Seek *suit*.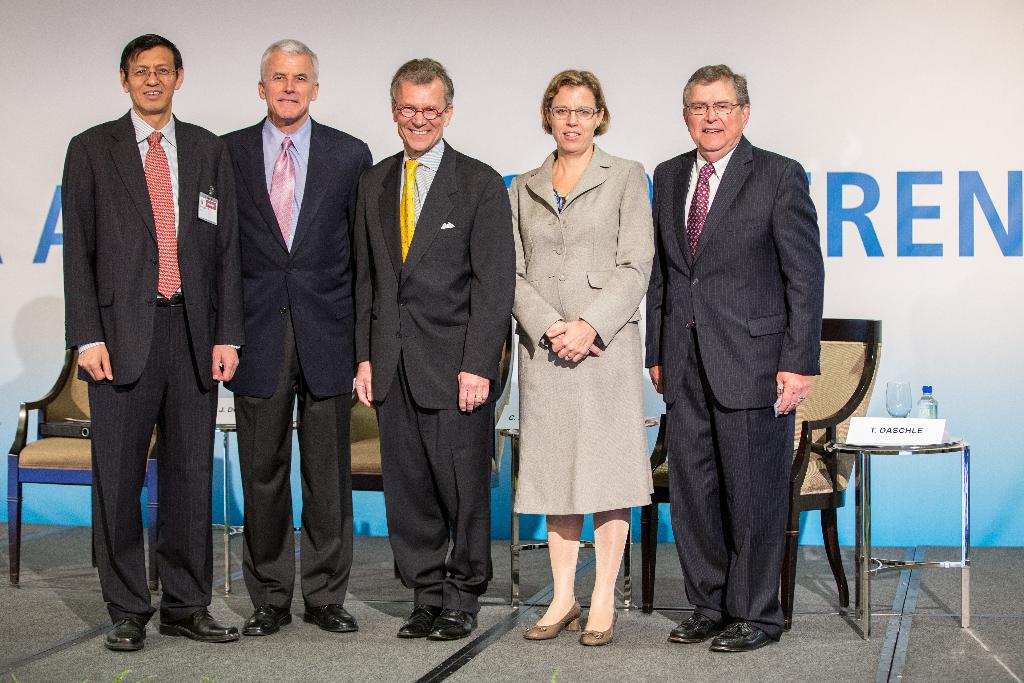
[356, 135, 517, 609].
